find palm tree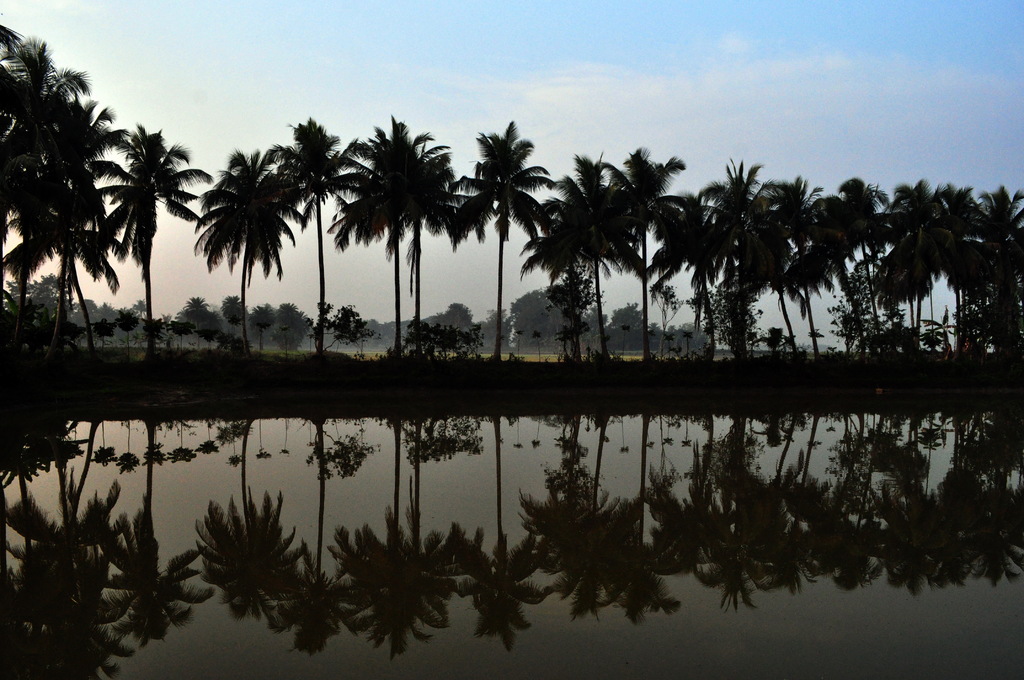
{"x1": 796, "y1": 189, "x2": 834, "y2": 335}
